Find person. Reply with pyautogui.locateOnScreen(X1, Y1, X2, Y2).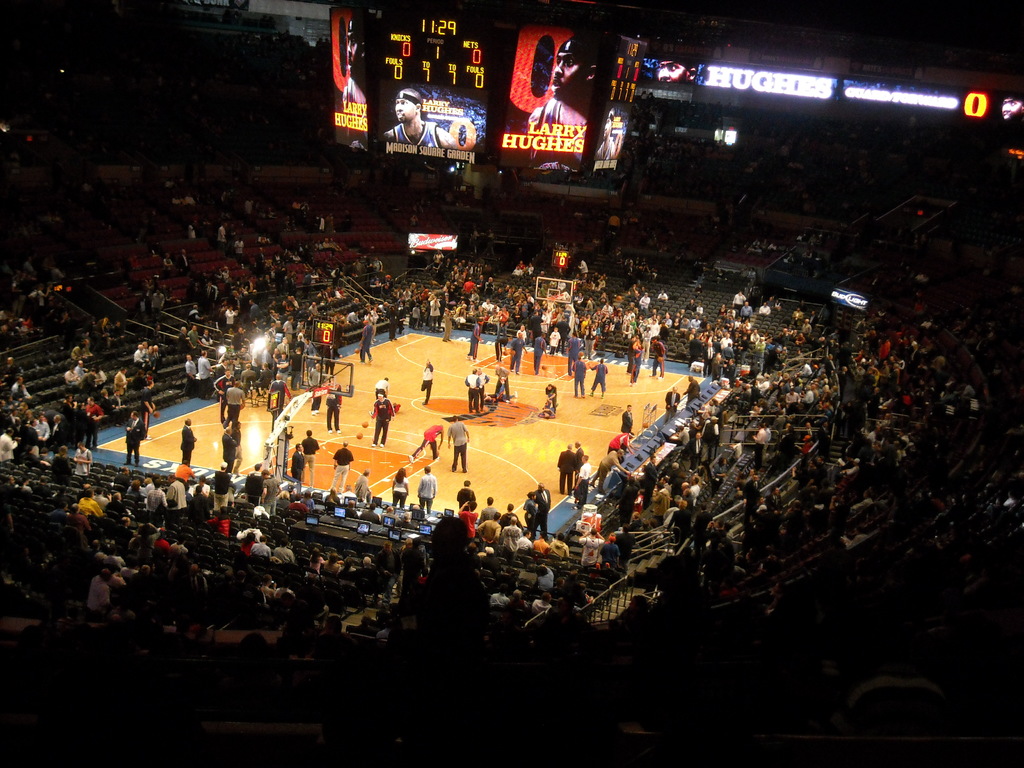
pyautogui.locateOnScreen(373, 376, 389, 399).
